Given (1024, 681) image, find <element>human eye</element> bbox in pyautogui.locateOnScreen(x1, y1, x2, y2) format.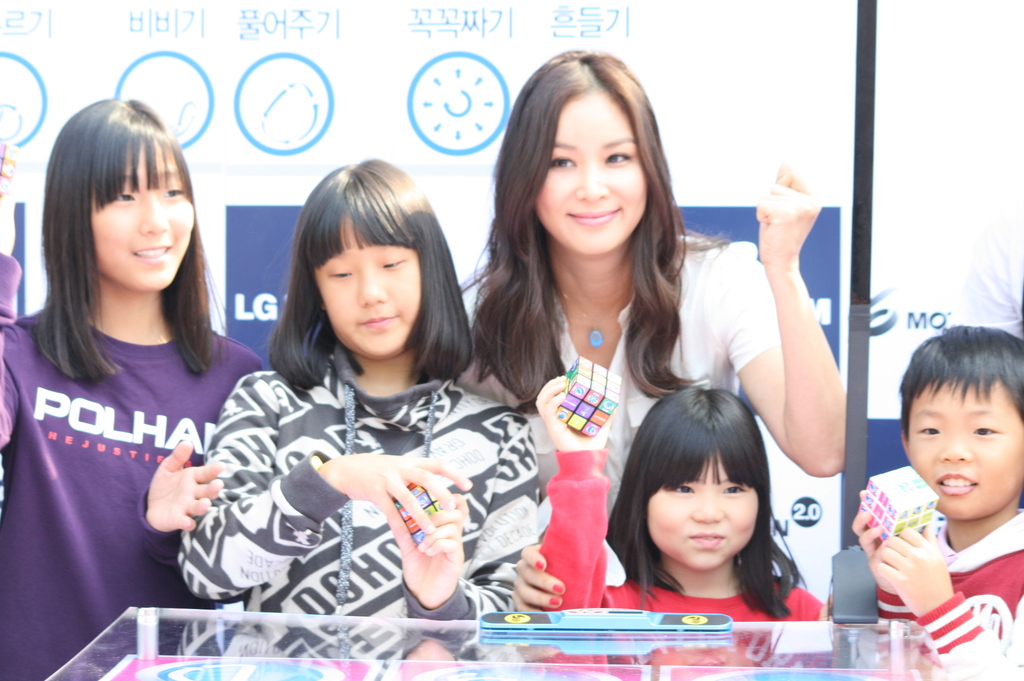
pyautogui.locateOnScreen(548, 156, 575, 177).
